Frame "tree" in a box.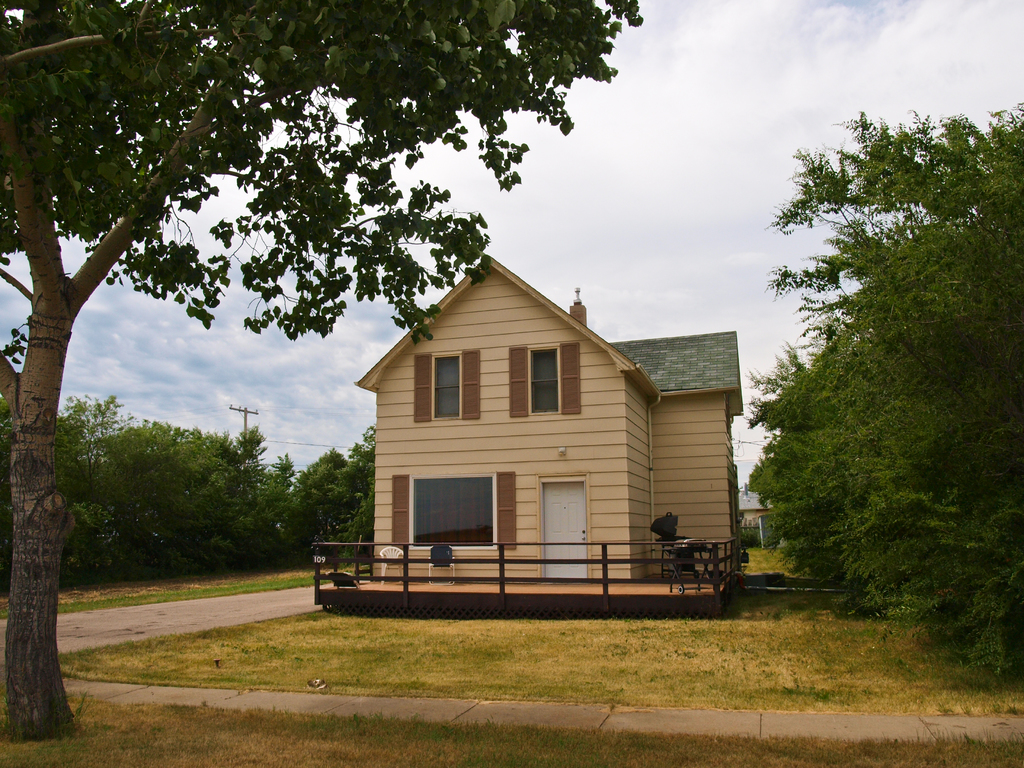
locate(0, 0, 646, 738).
